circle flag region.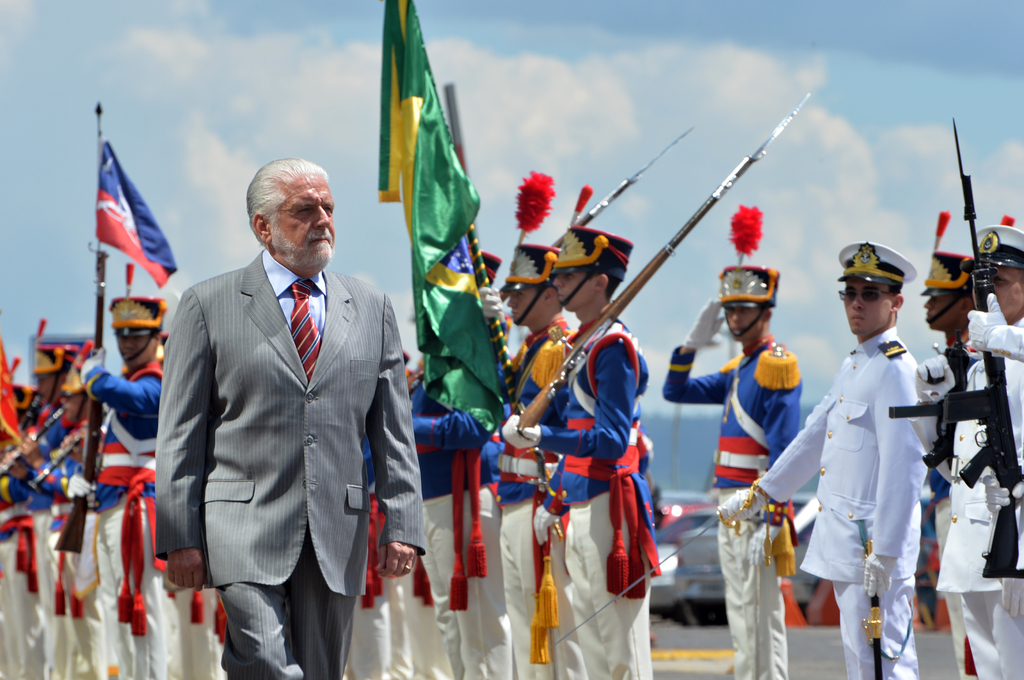
Region: bbox=[531, 482, 563, 670].
